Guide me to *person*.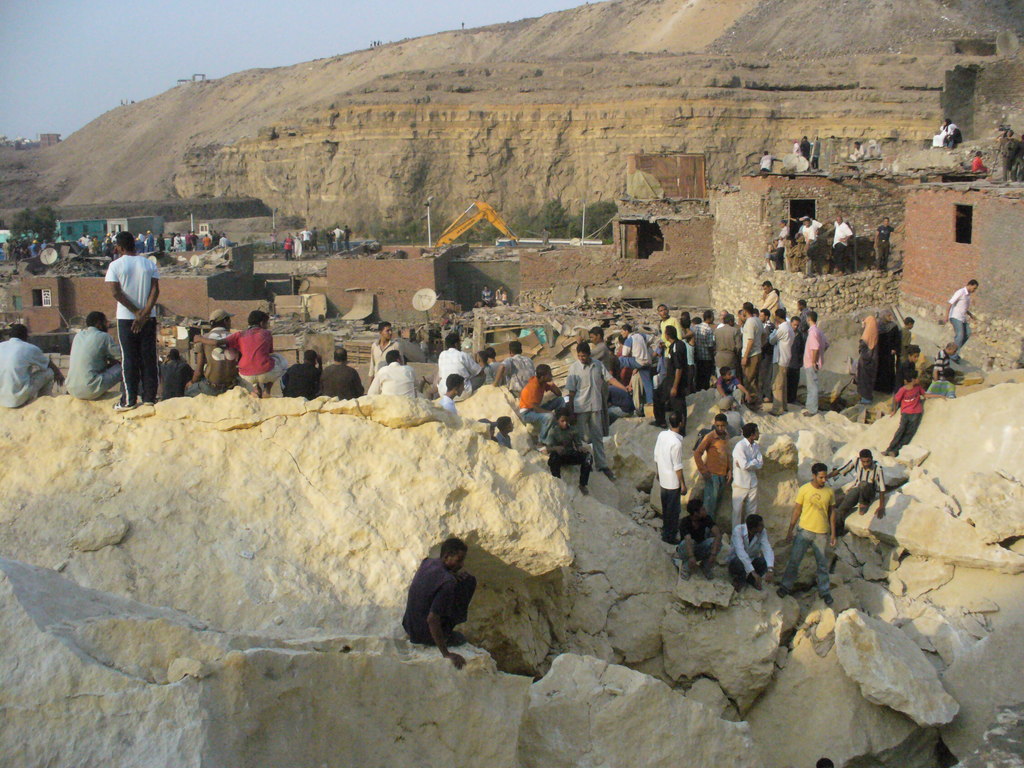
Guidance: [x1=1017, y1=131, x2=1023, y2=188].
